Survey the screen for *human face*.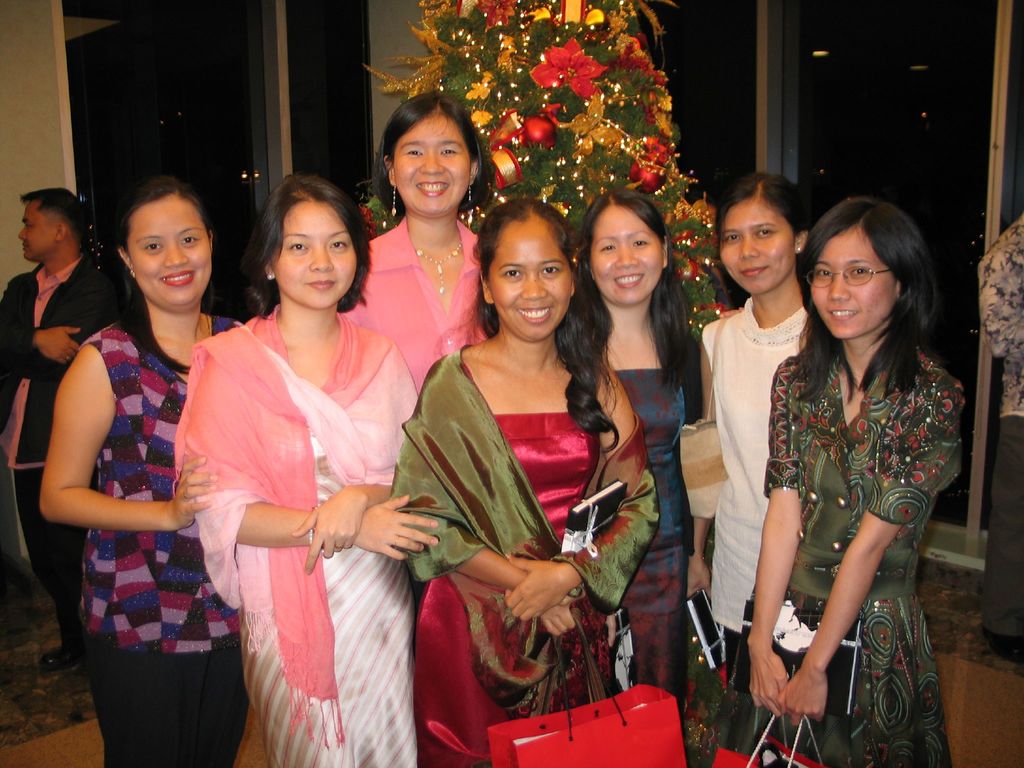
Survey found: <box>272,200,358,307</box>.
